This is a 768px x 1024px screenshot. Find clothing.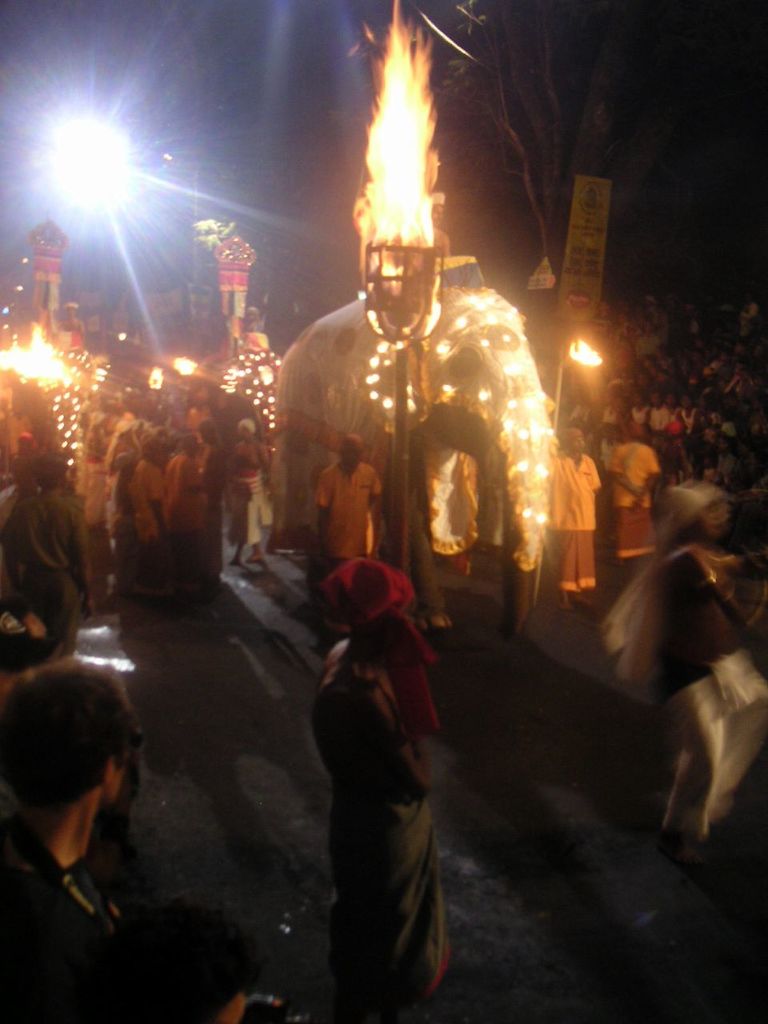
Bounding box: x1=648, y1=406, x2=669, y2=431.
